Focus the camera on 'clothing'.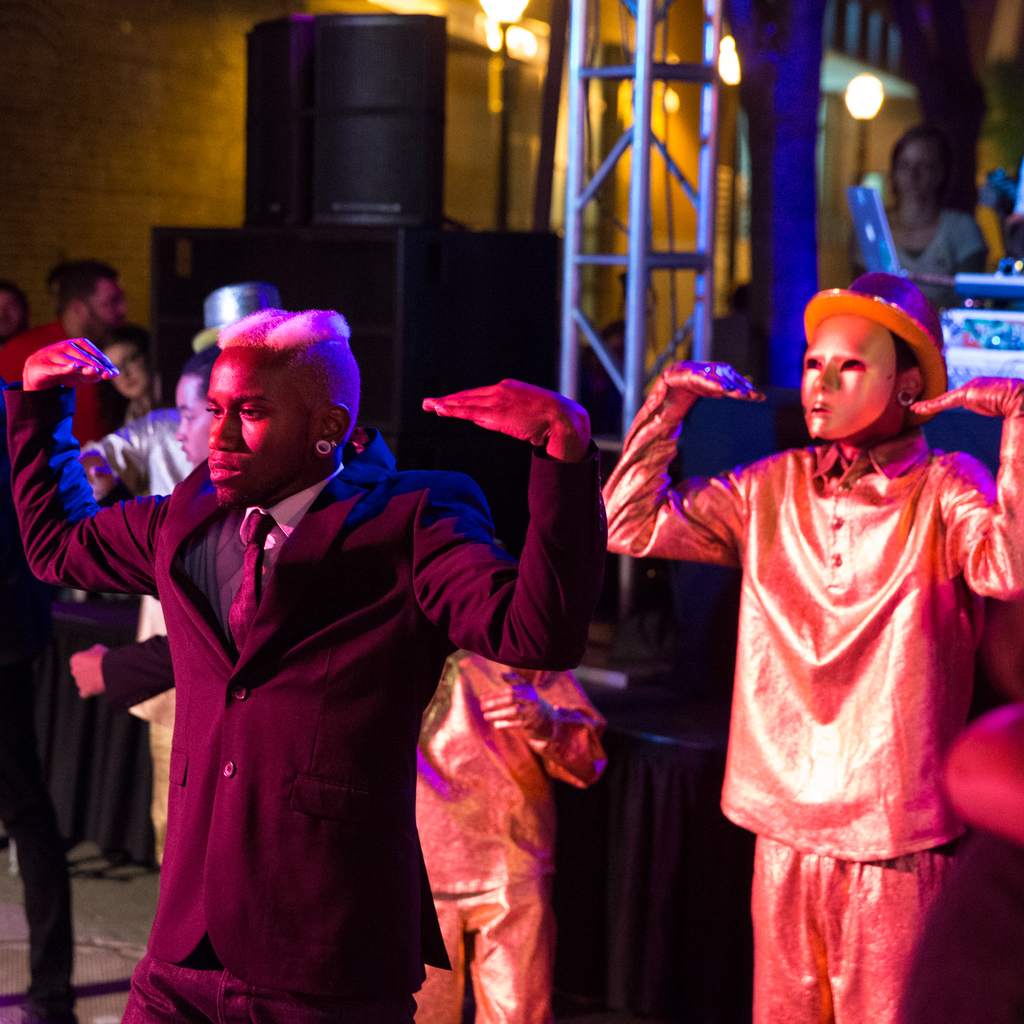
Focus region: <region>59, 407, 166, 825</region>.
